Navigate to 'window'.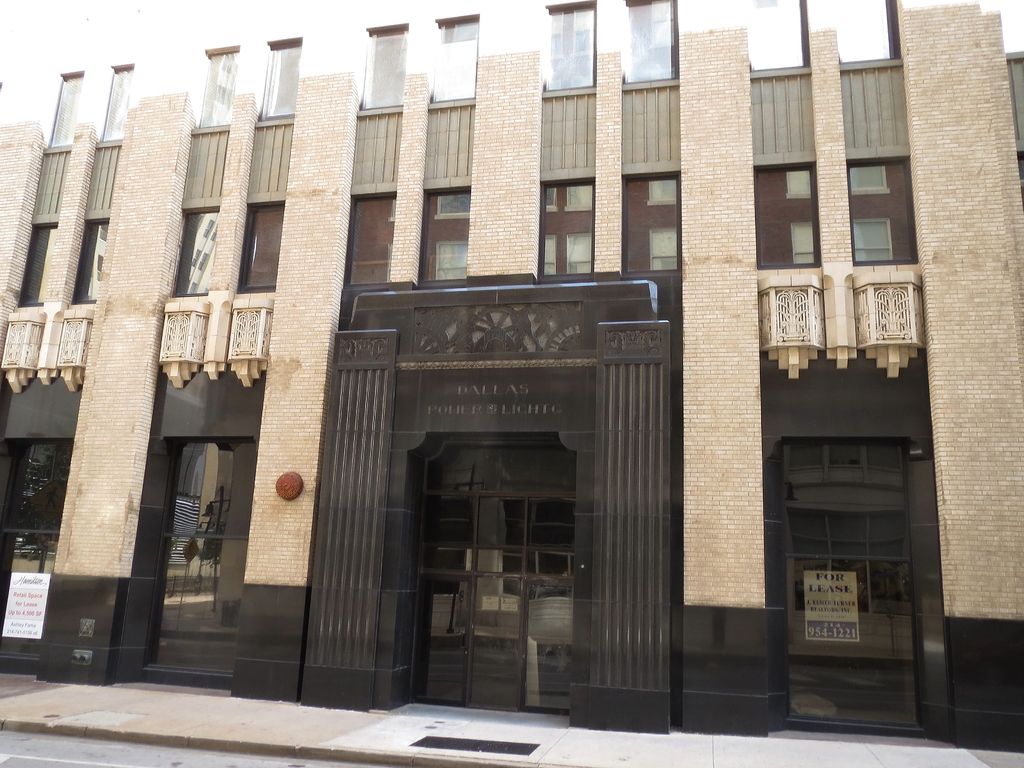
Navigation target: <region>15, 222, 58, 308</region>.
